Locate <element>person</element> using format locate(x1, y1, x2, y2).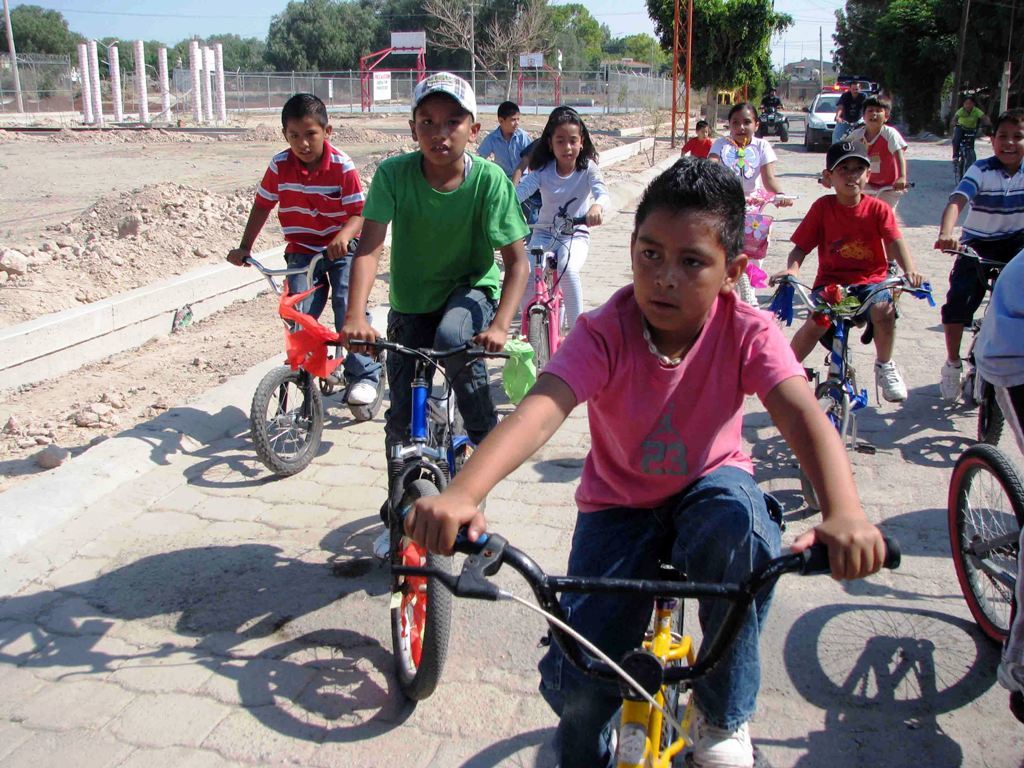
locate(934, 106, 1023, 402).
